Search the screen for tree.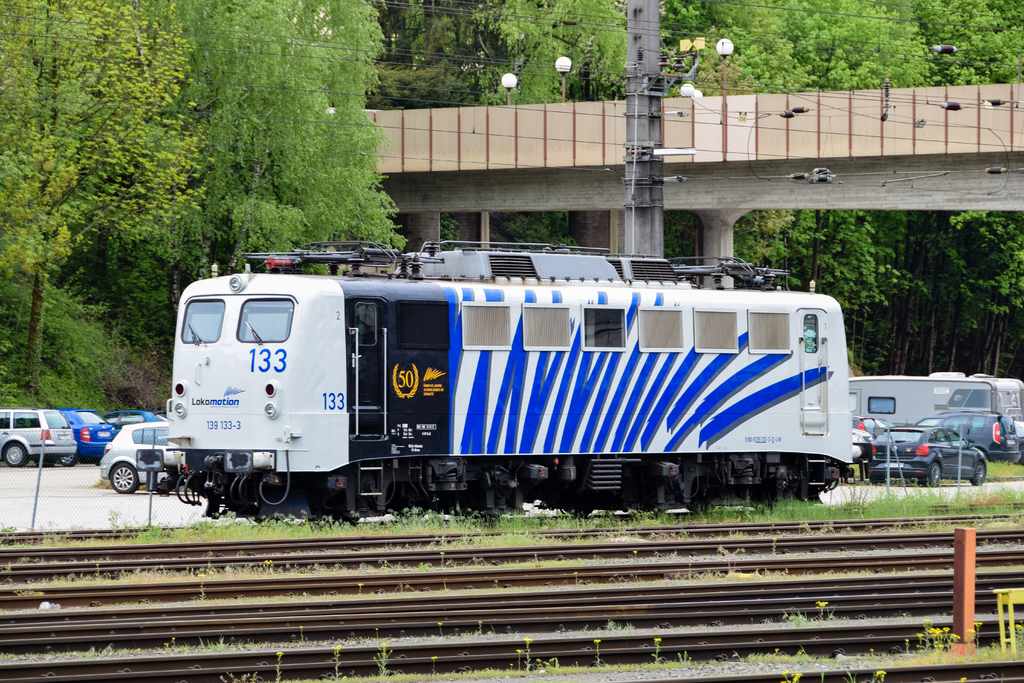
Found at [left=0, top=0, right=217, bottom=394].
